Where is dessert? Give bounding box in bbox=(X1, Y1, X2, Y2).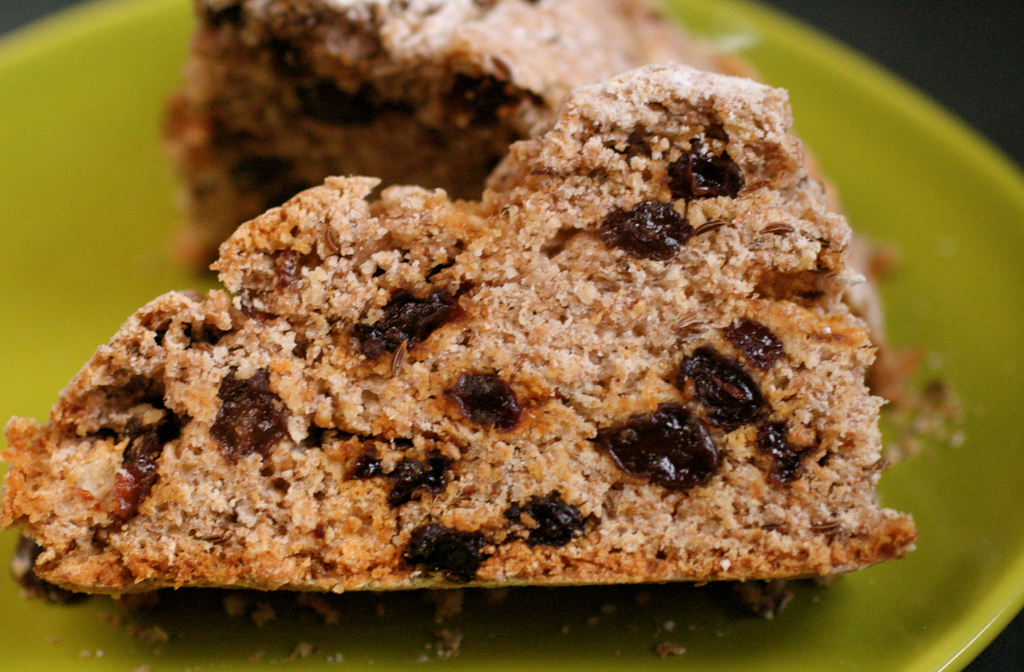
bbox=(0, 62, 921, 592).
